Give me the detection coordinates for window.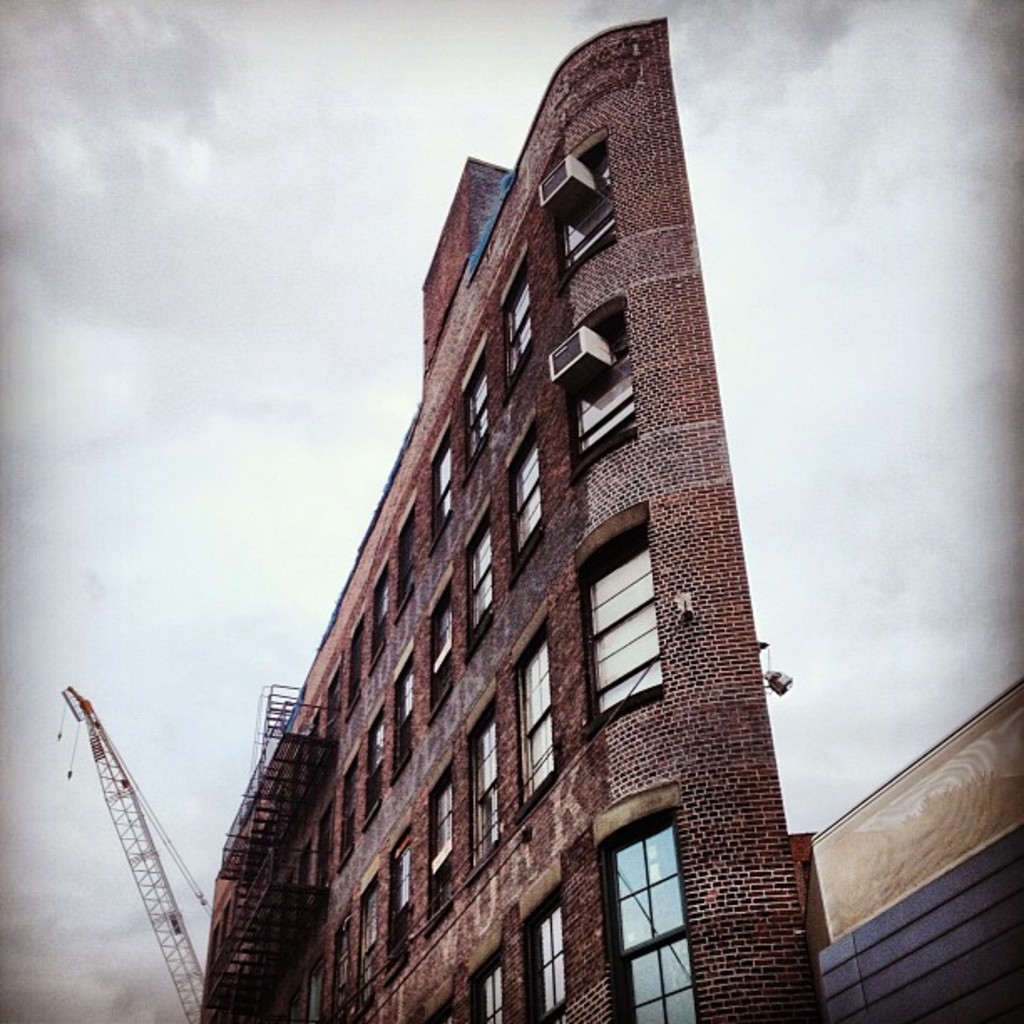
crop(502, 266, 532, 397).
